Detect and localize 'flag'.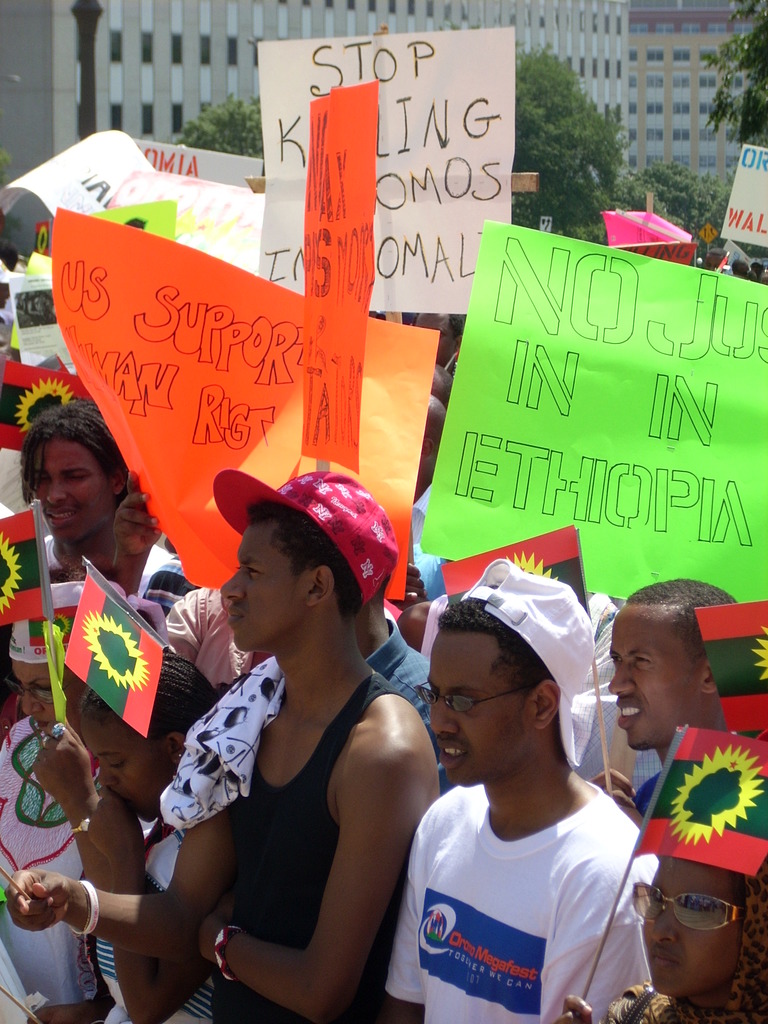
Localized at locate(622, 719, 767, 879).
